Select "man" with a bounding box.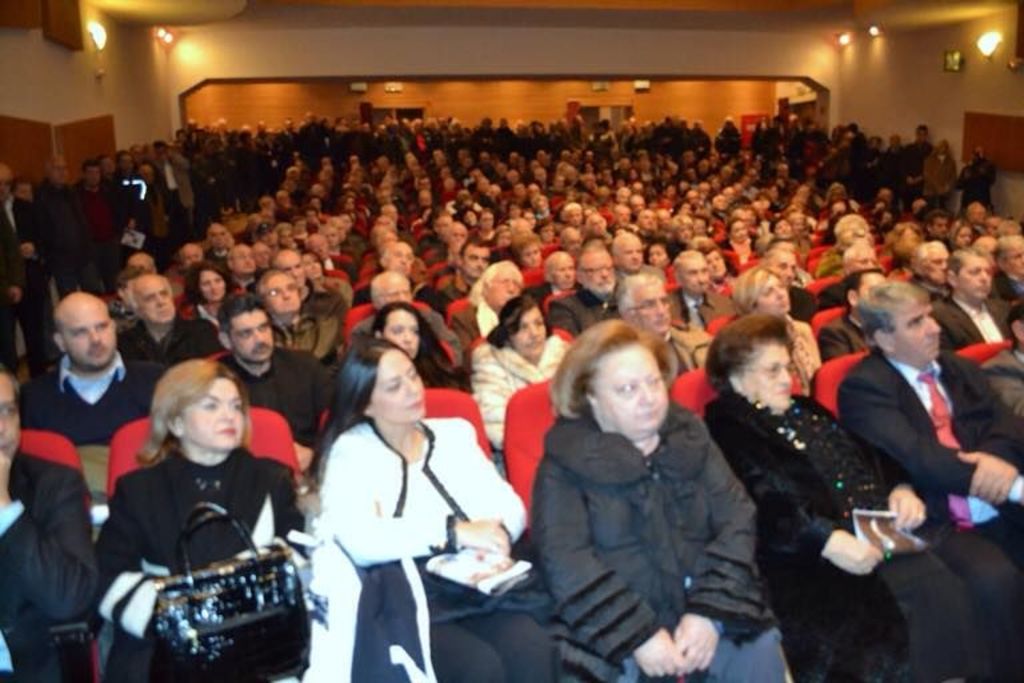
211, 296, 341, 466.
